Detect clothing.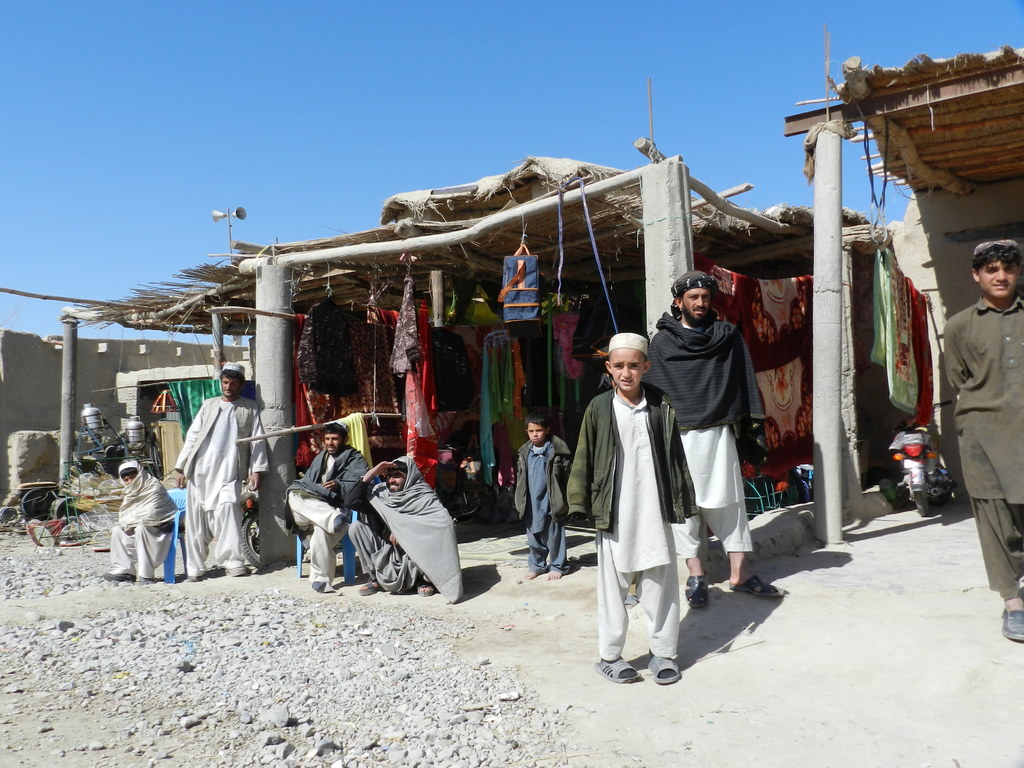
Detected at [109,463,172,580].
